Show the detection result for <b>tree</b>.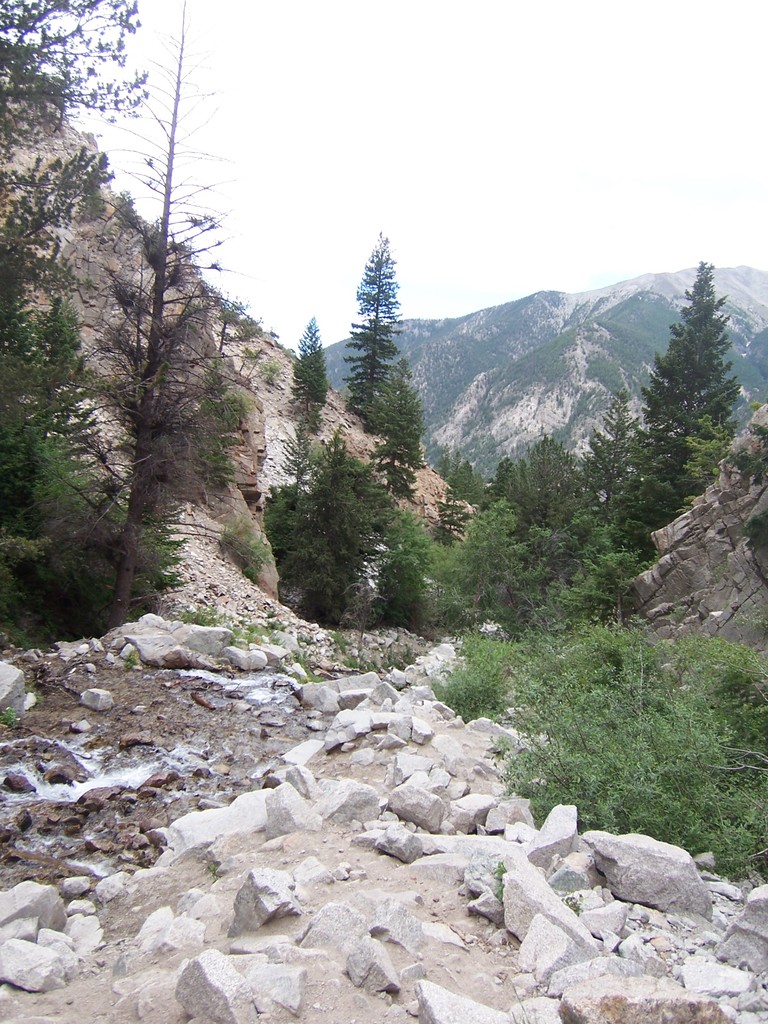
region(0, 0, 149, 520).
